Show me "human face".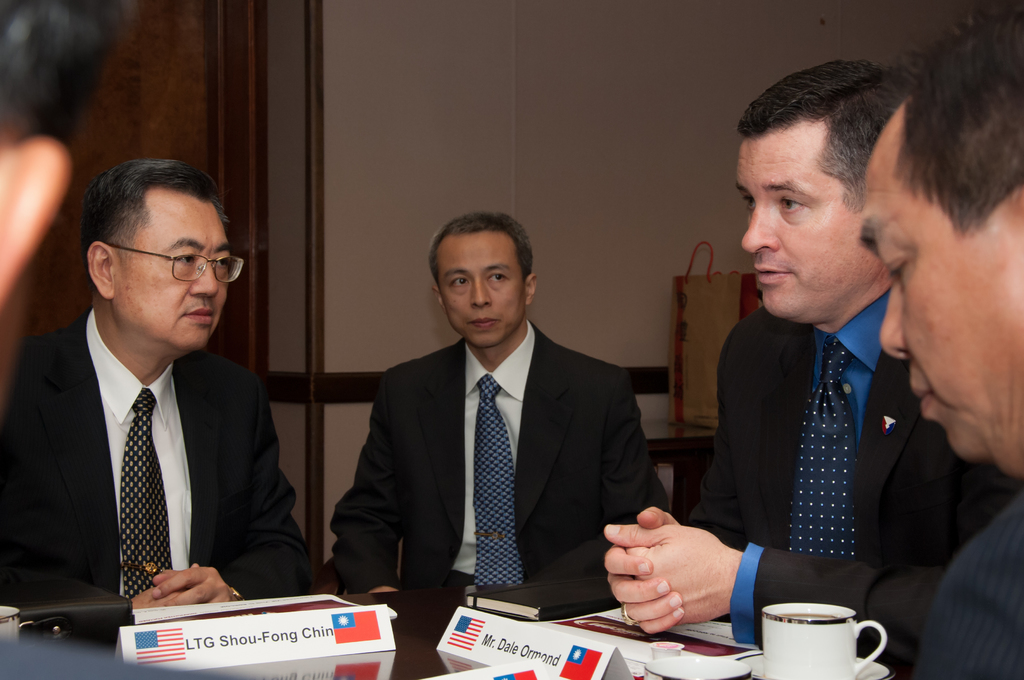
"human face" is here: [x1=863, y1=144, x2=1023, y2=455].
